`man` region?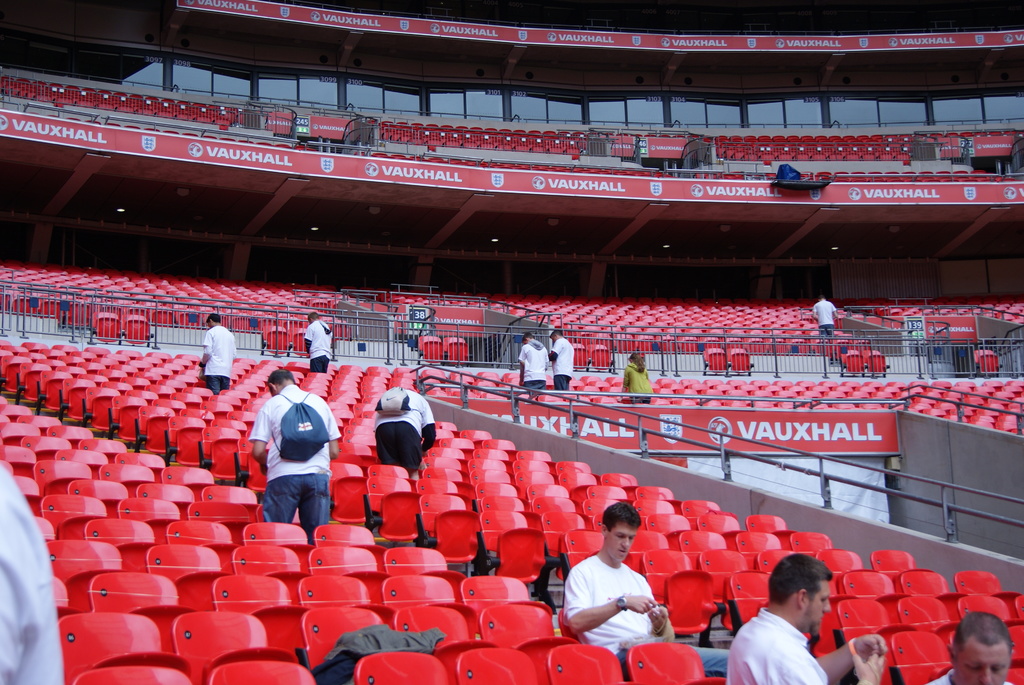
left=560, top=501, right=728, bottom=675
